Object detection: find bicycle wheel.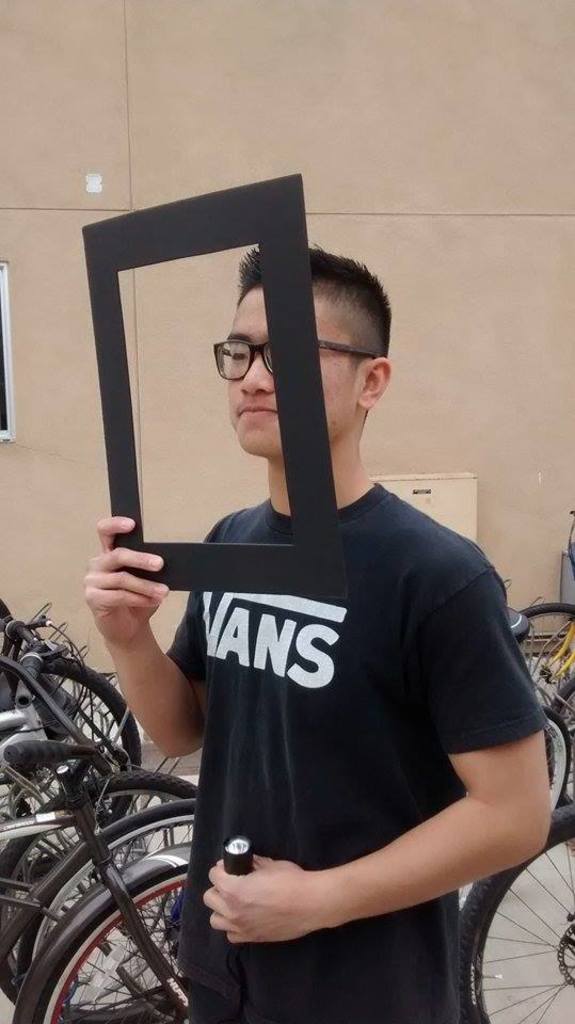
rect(17, 800, 203, 1023).
